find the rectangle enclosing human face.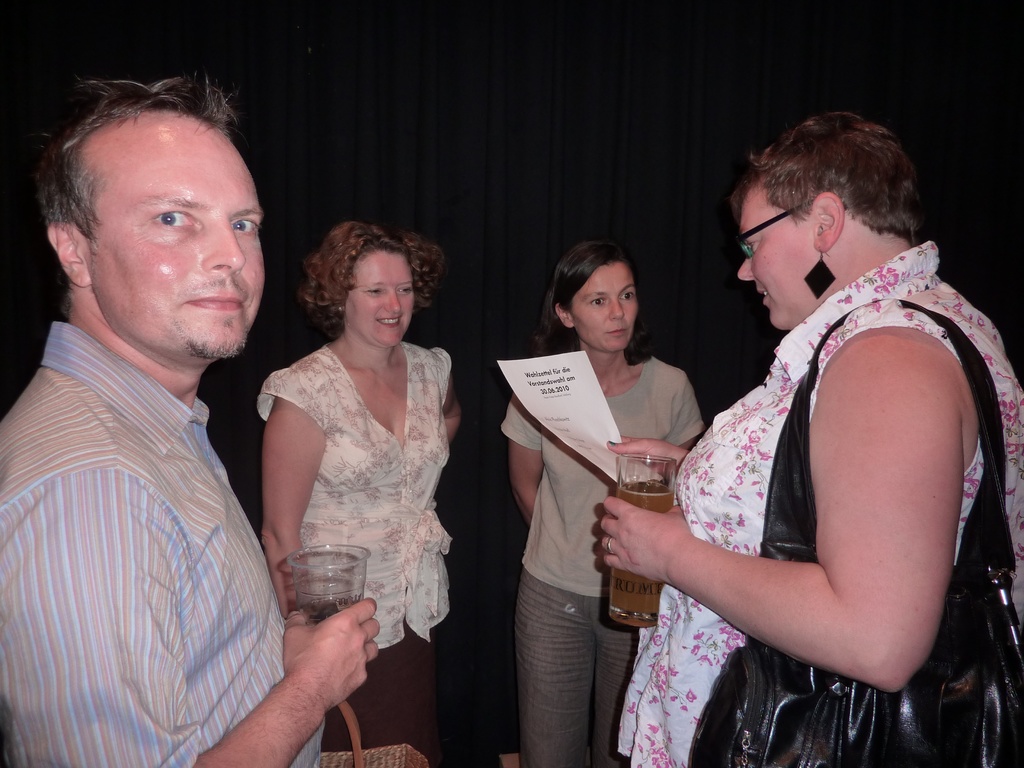
Rect(739, 189, 813, 326).
